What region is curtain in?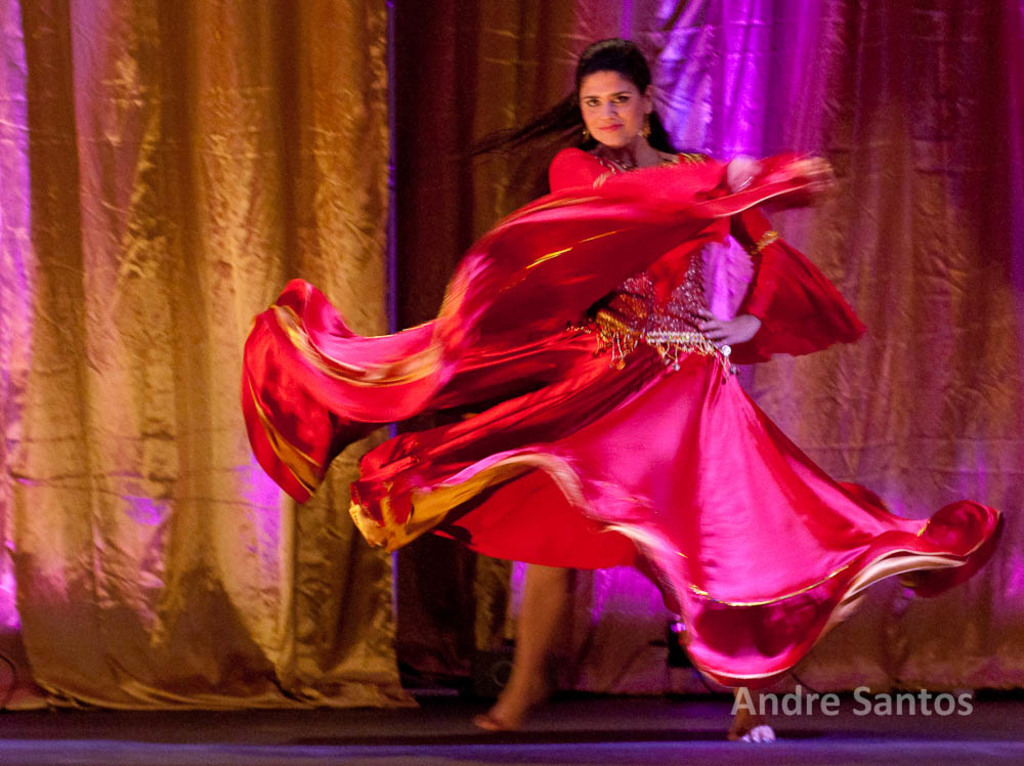
select_region(0, 0, 1019, 689).
